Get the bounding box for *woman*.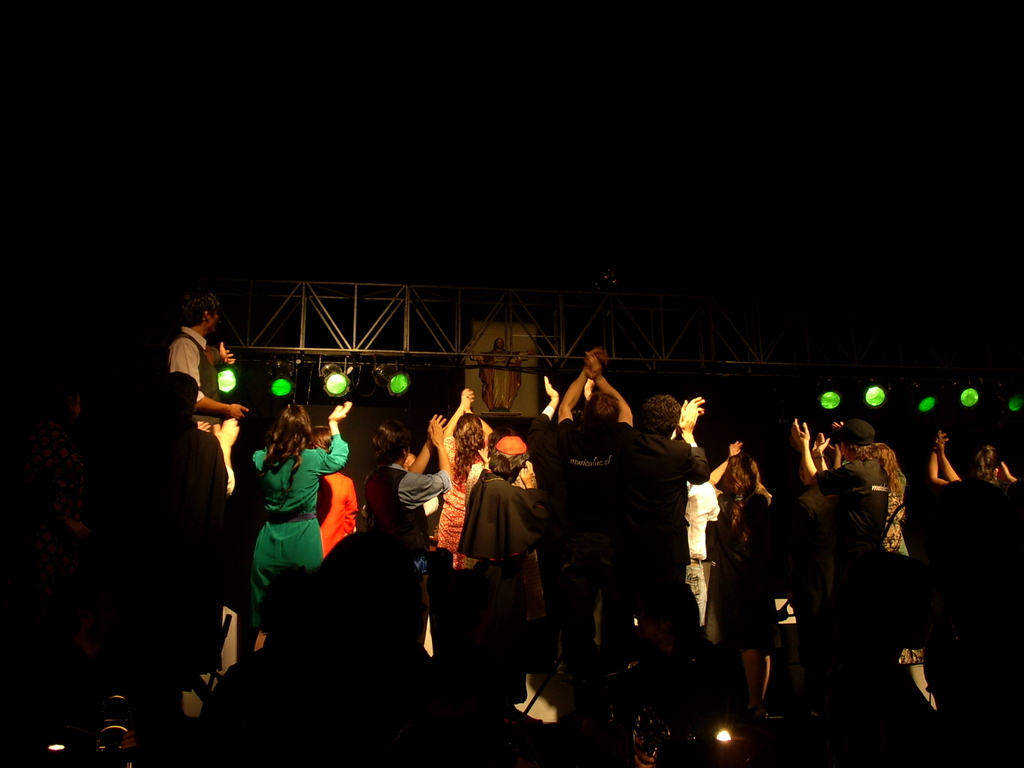
705/440/775/726.
